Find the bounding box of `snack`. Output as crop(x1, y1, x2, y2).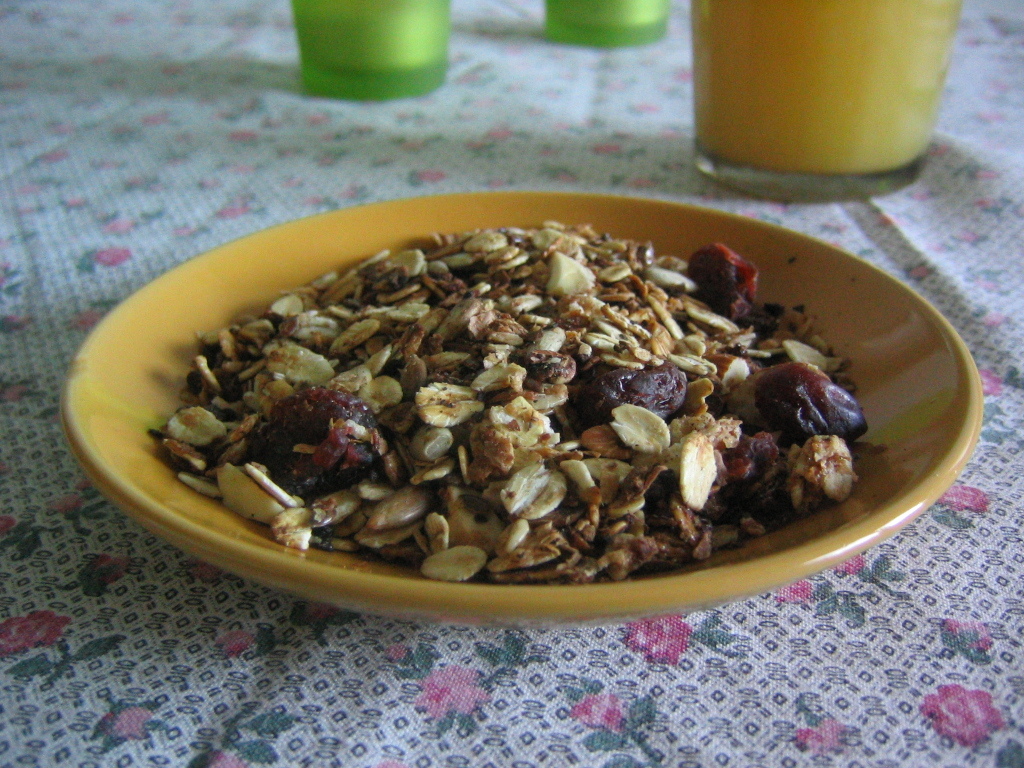
crop(105, 232, 941, 593).
